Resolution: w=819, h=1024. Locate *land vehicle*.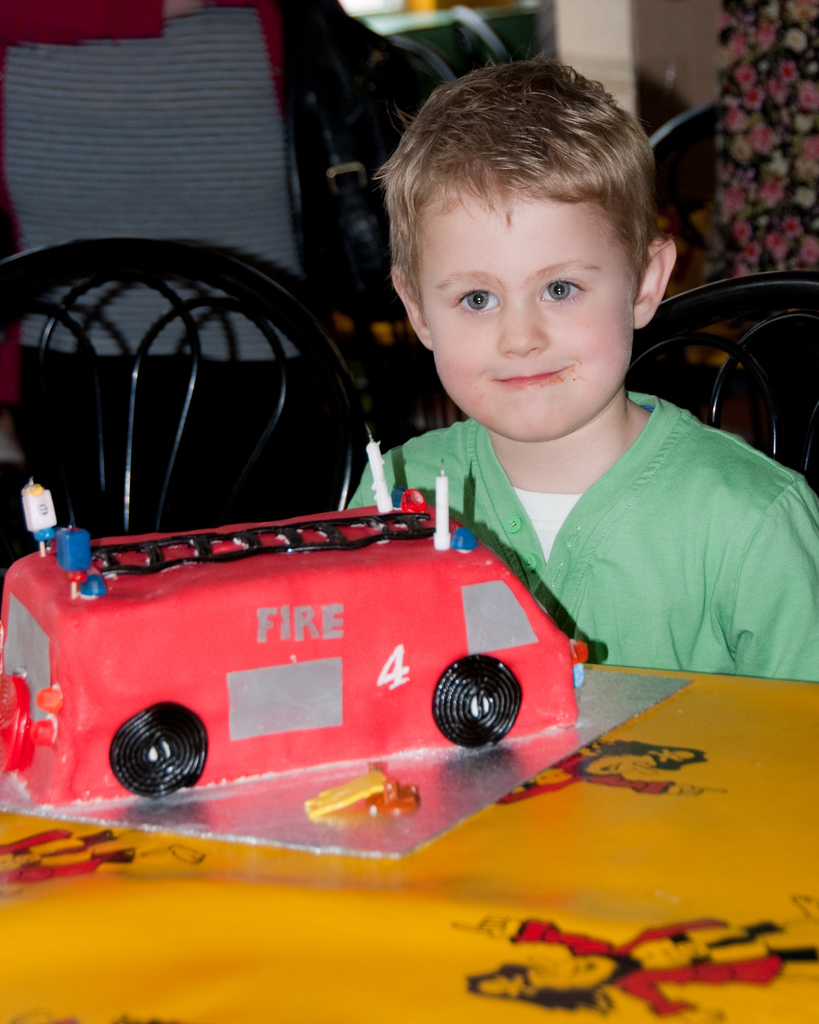
x1=0 y1=517 x2=595 y2=801.
